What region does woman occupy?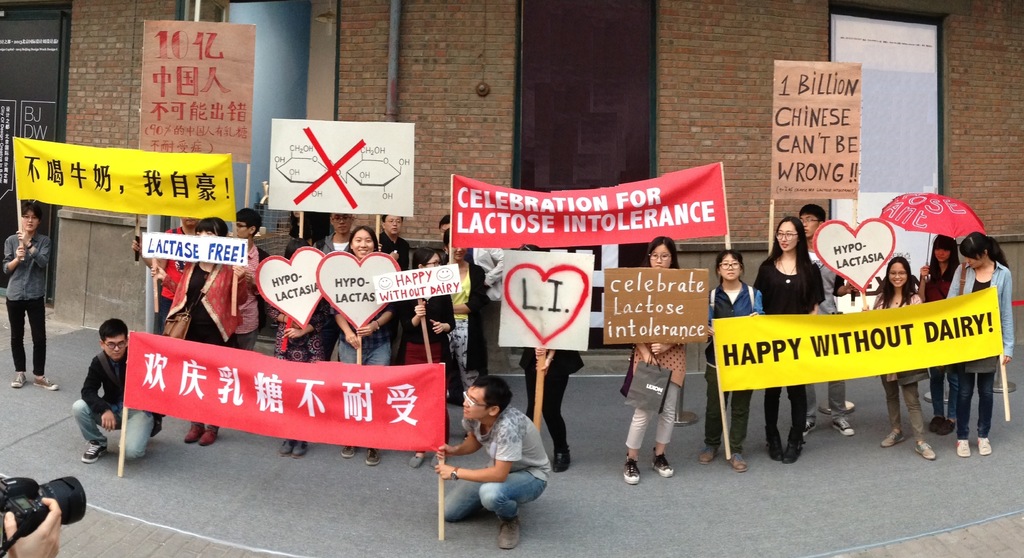
[872,254,940,464].
